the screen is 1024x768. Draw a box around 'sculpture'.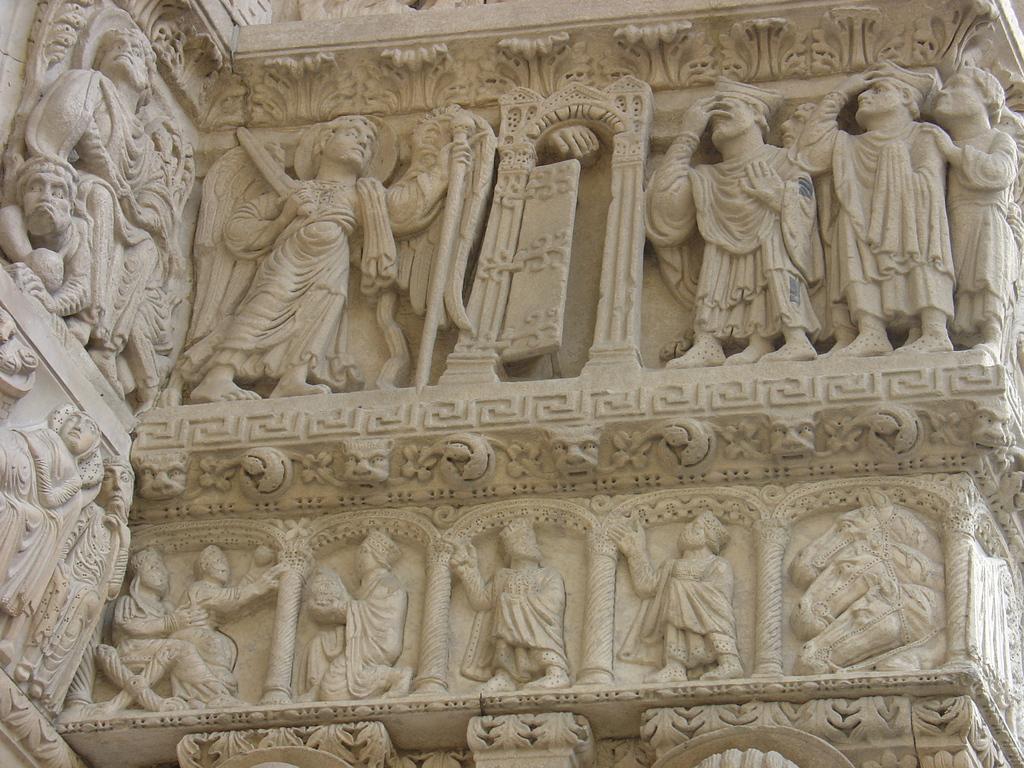
<box>0,24,223,402</box>.
